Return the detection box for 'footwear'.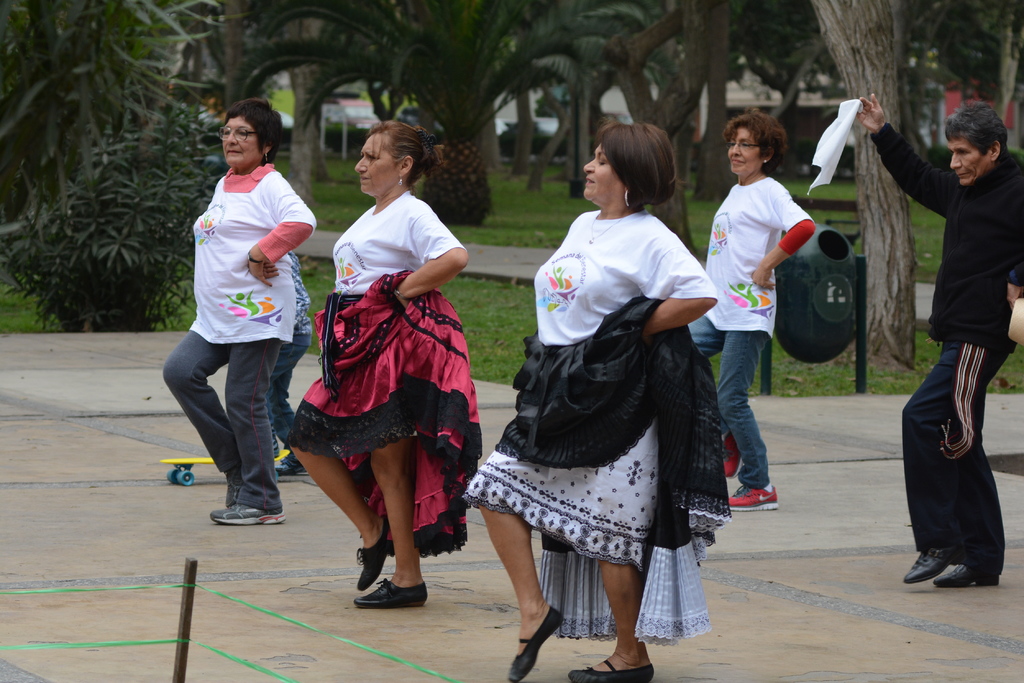
x1=905 y1=552 x2=949 y2=587.
